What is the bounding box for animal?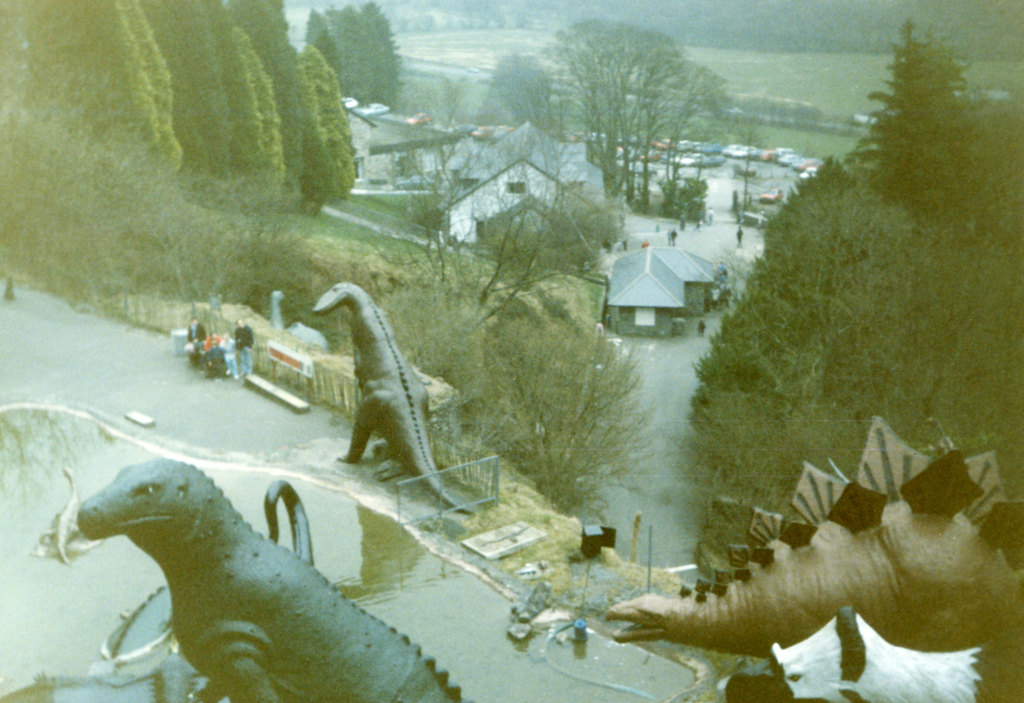
{"left": 596, "top": 417, "right": 1023, "bottom": 702}.
